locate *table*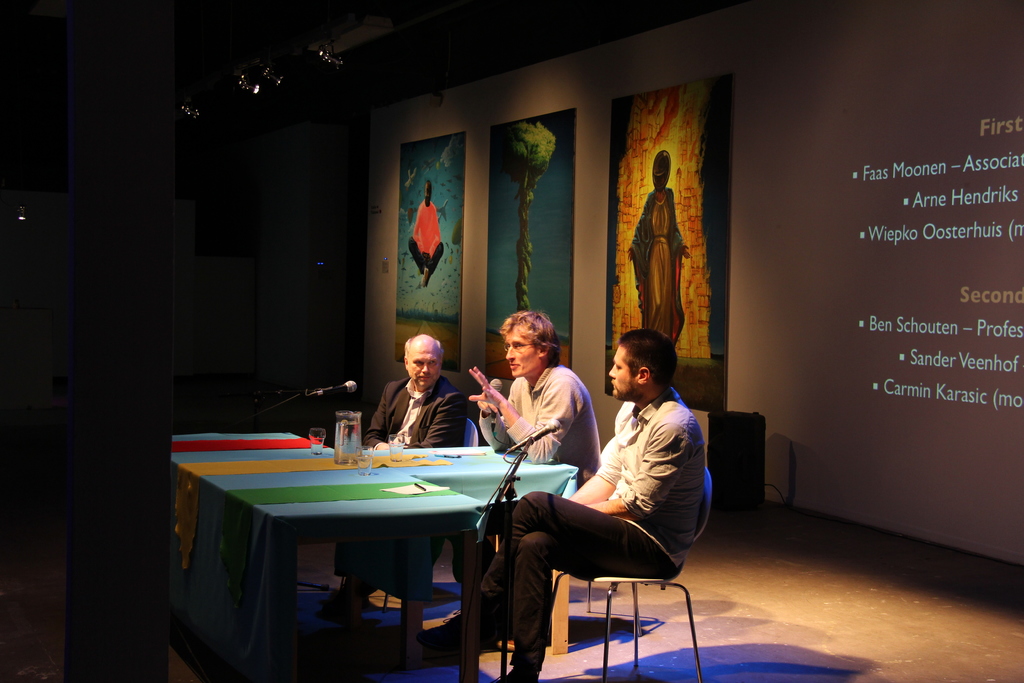
<box>166,425,484,680</box>
